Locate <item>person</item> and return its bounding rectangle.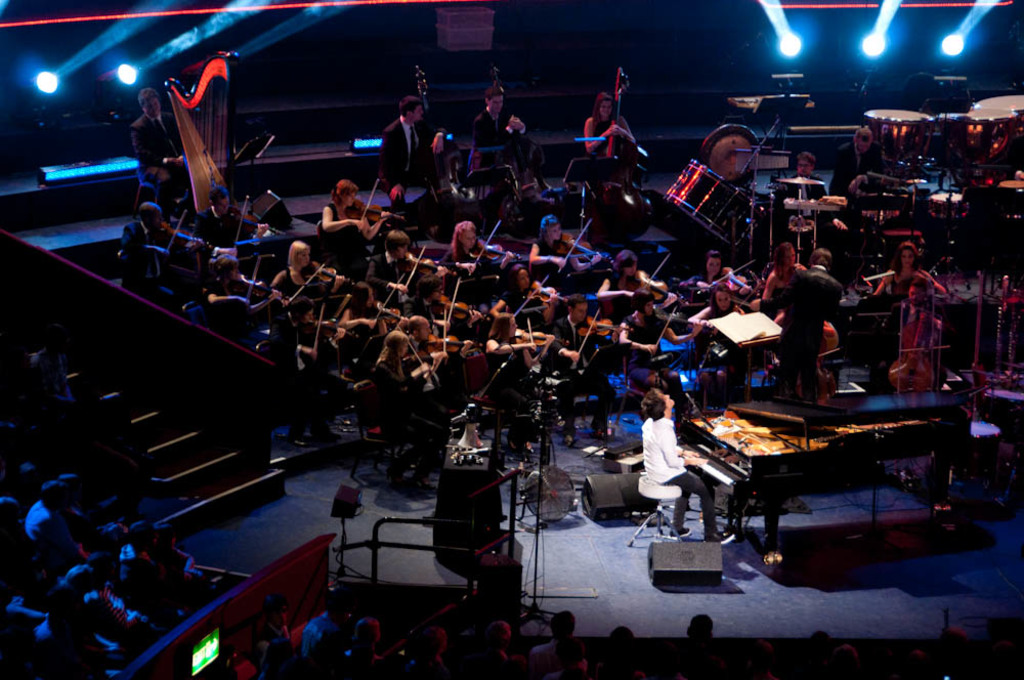
detection(70, 559, 152, 643).
